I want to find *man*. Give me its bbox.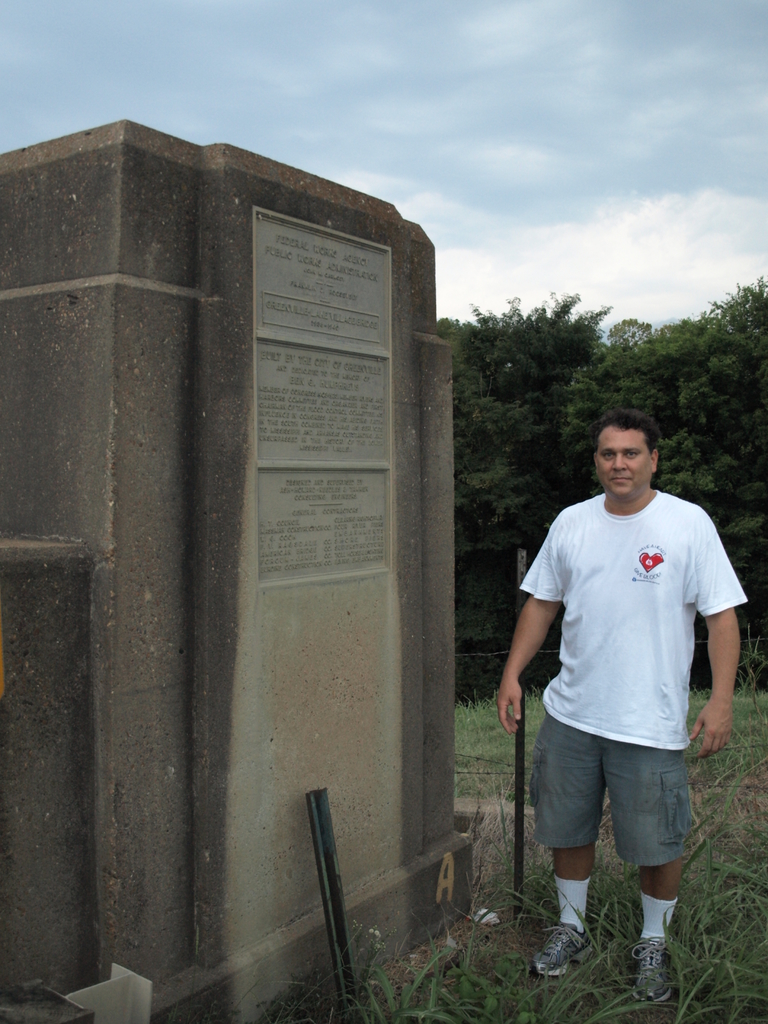
pyautogui.locateOnScreen(508, 378, 726, 988).
